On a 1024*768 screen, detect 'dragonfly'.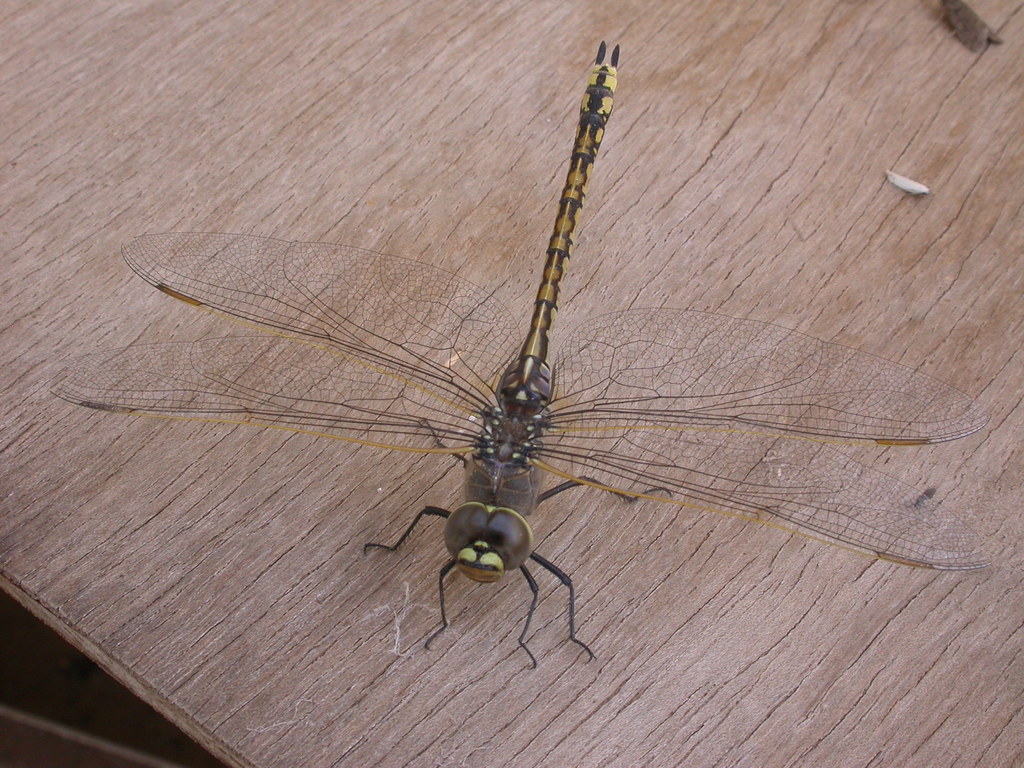
51/40/992/672.
